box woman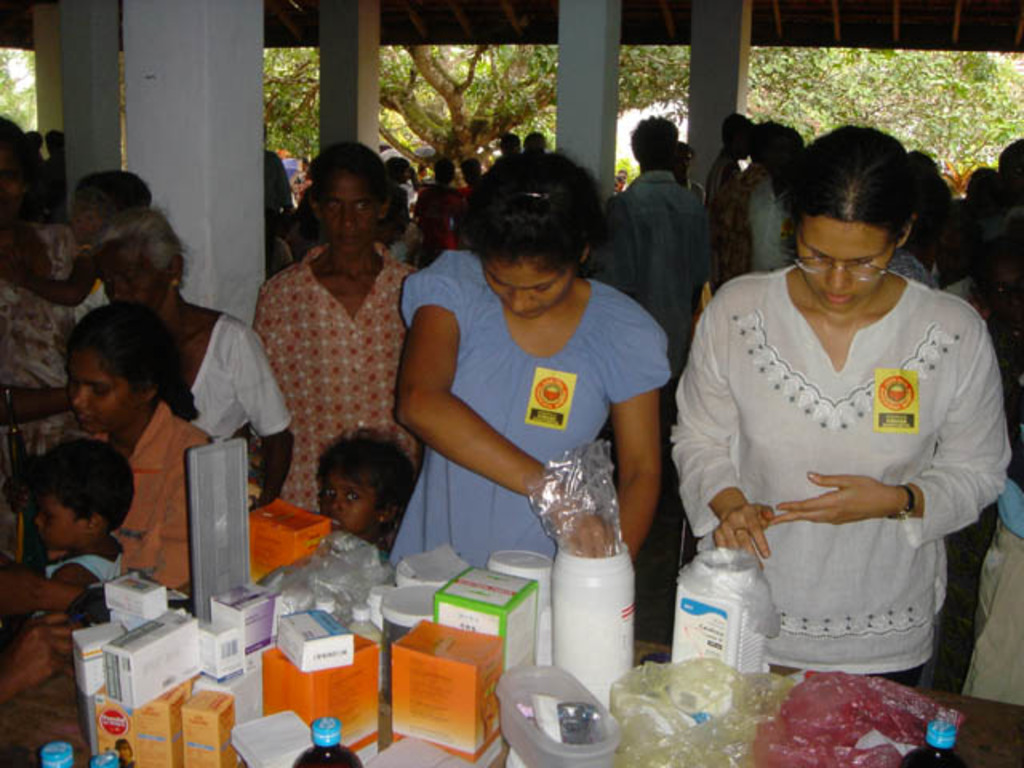
{"x1": 240, "y1": 133, "x2": 426, "y2": 522}
